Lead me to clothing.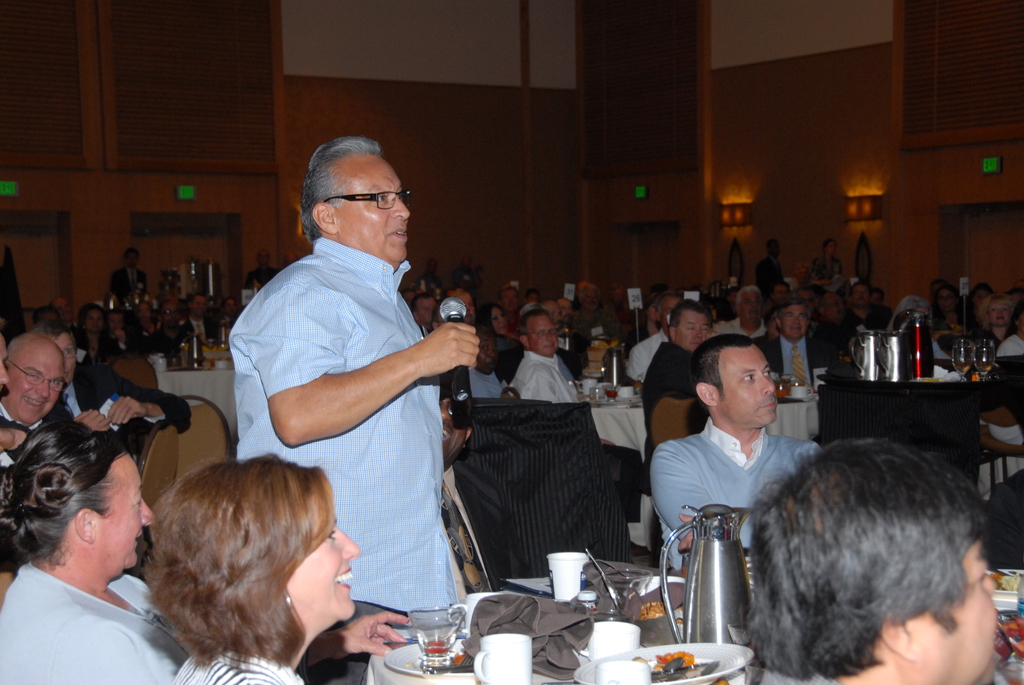
Lead to {"x1": 176, "y1": 315, "x2": 221, "y2": 349}.
